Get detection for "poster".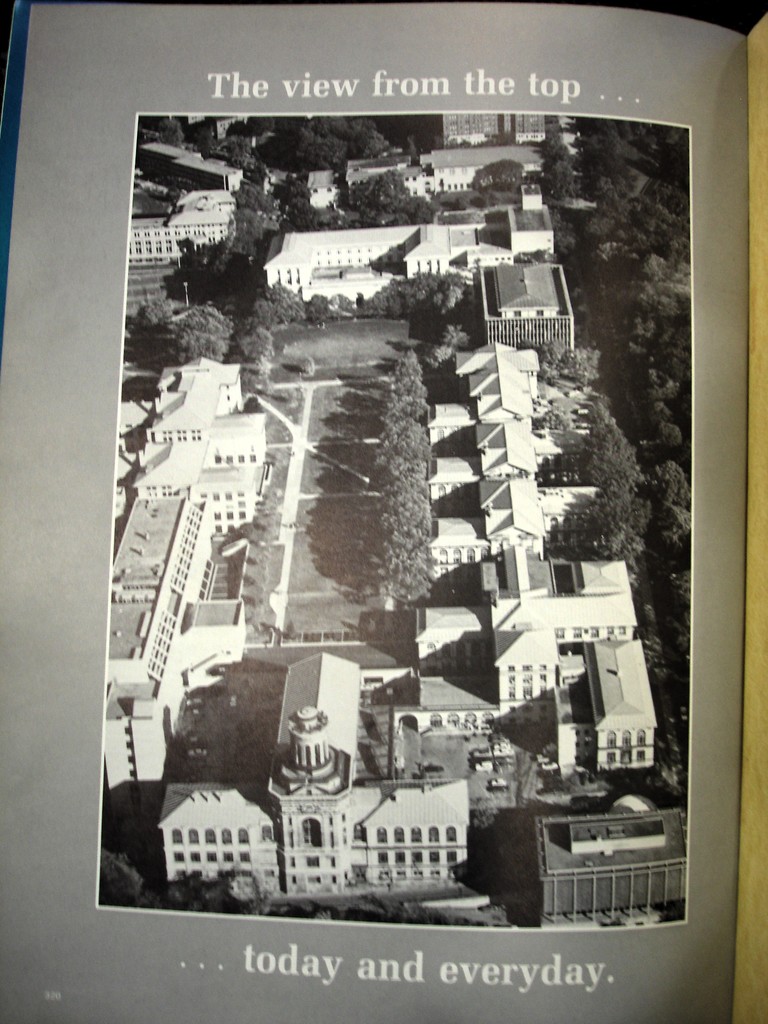
Detection: x1=0 y1=0 x2=751 y2=1023.
